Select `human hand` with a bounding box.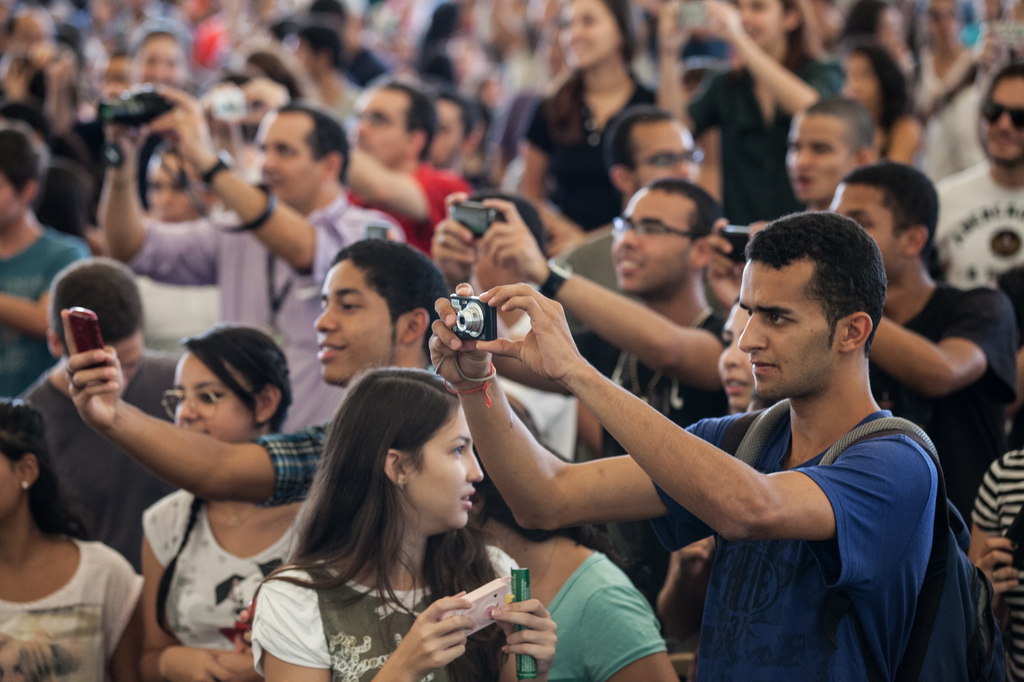
box(161, 644, 236, 681).
